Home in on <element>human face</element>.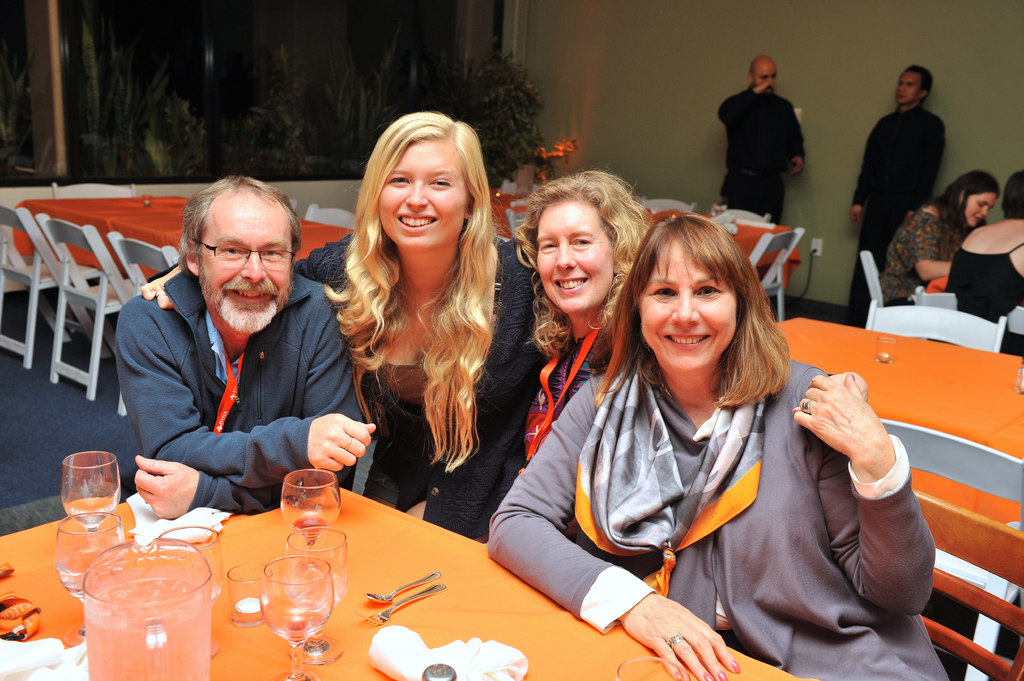
Homed in at {"x1": 895, "y1": 72, "x2": 922, "y2": 106}.
